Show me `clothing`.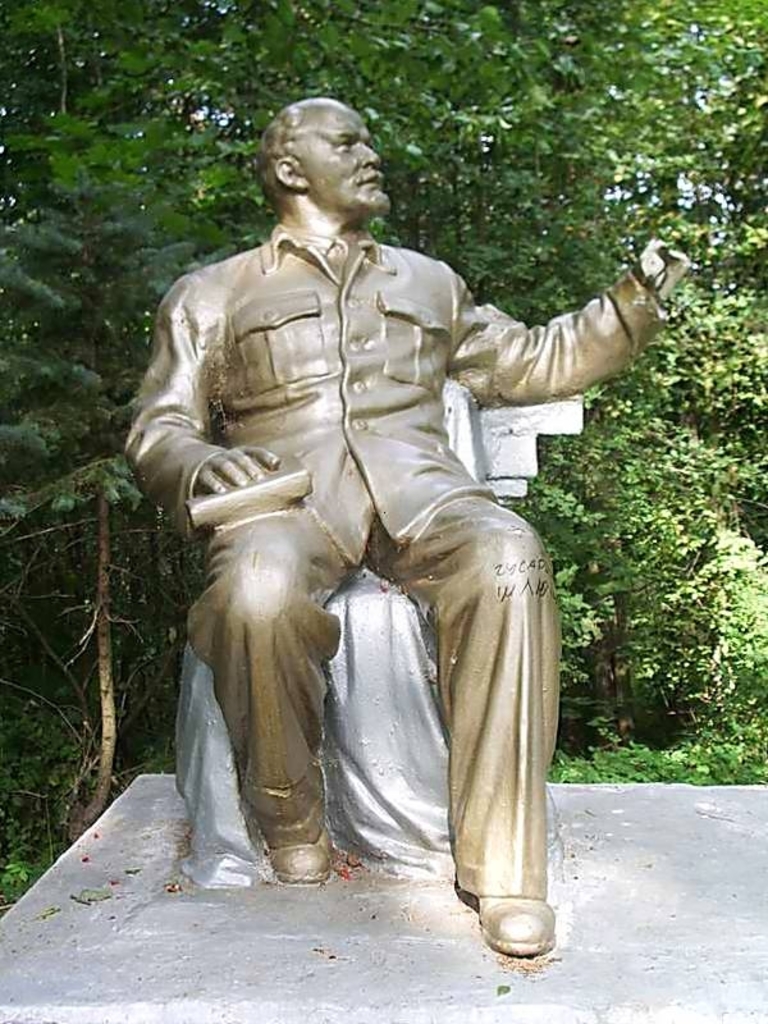
`clothing` is here: 123:221:672:901.
